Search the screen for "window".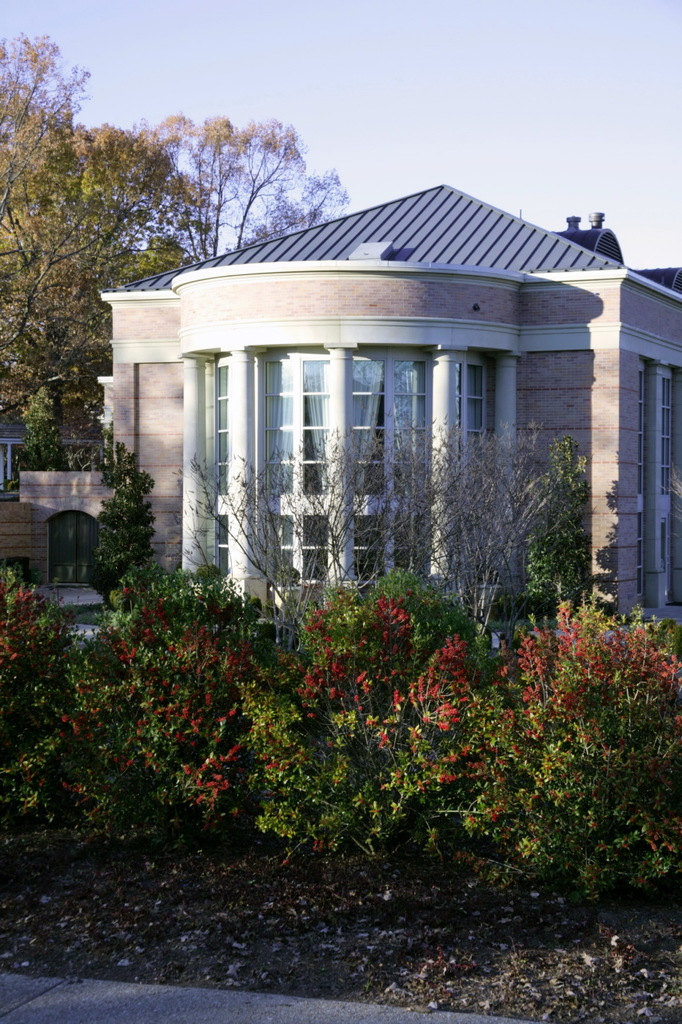
Found at {"x1": 353, "y1": 357, "x2": 430, "y2": 582}.
